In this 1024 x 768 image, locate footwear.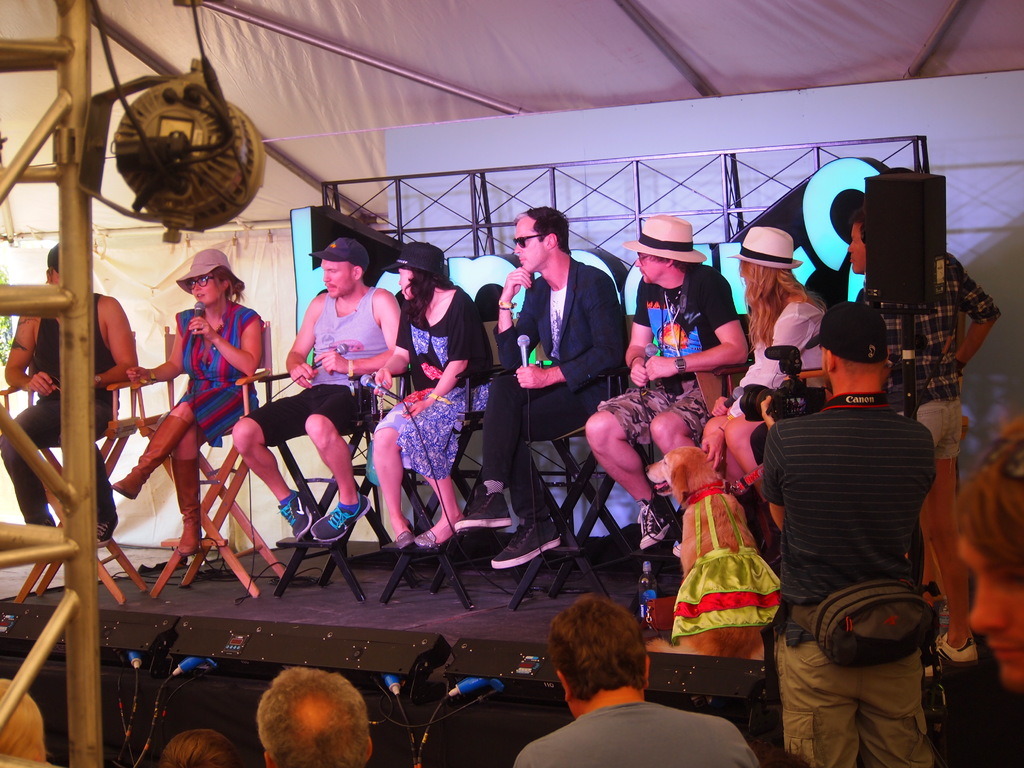
Bounding box: detection(636, 495, 671, 547).
